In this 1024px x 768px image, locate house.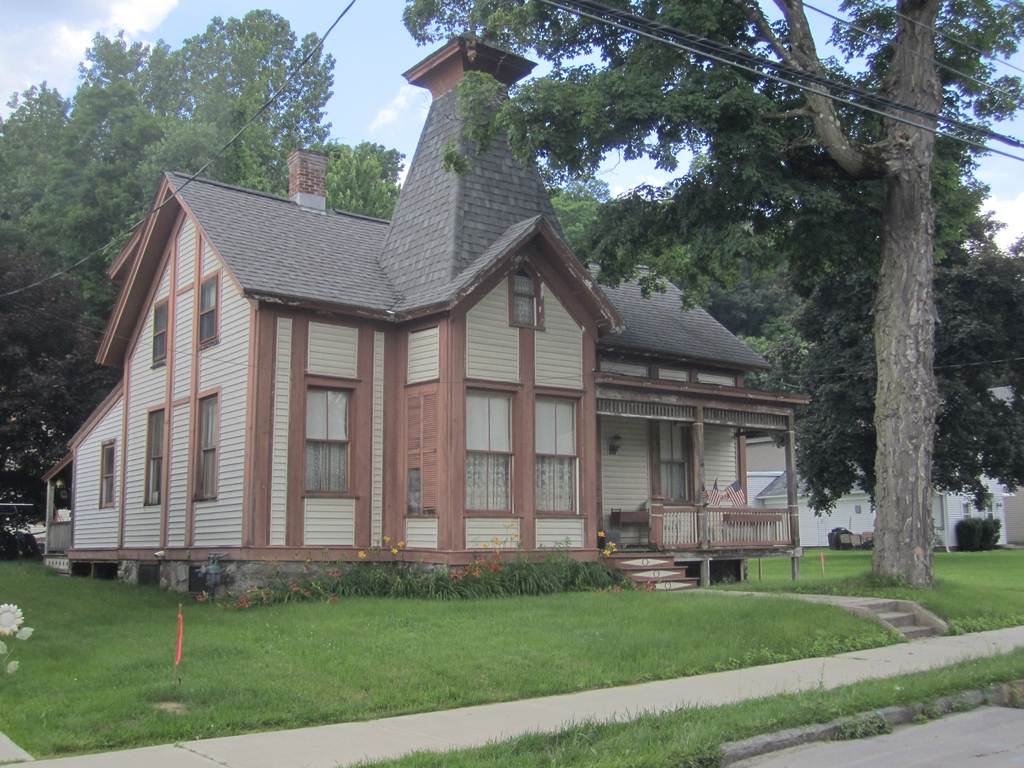
Bounding box: select_region(80, 125, 797, 607).
